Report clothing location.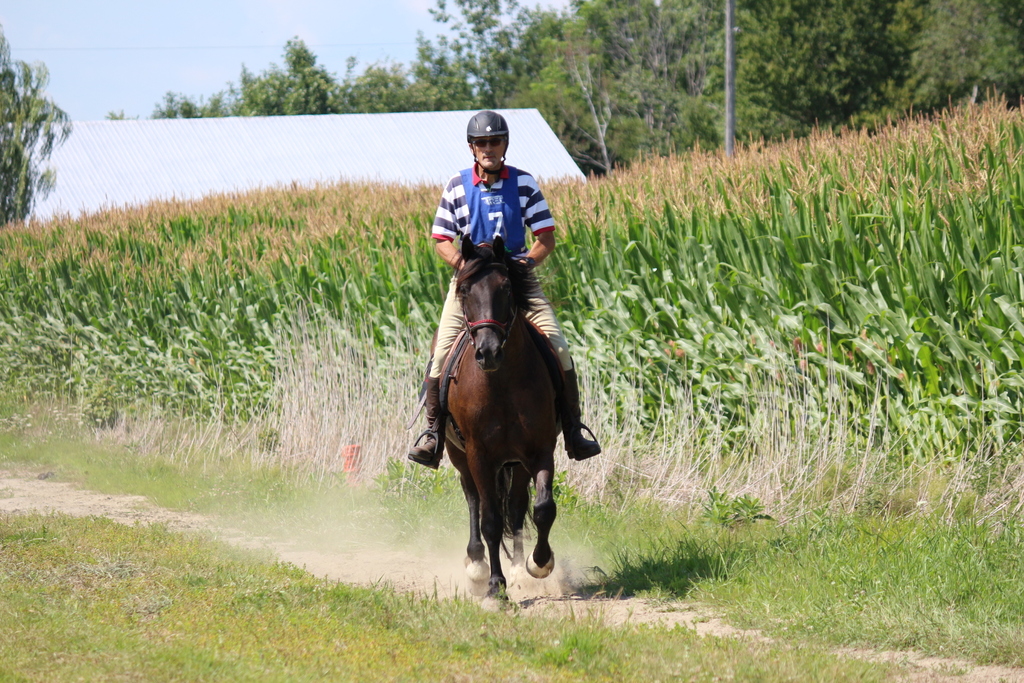
Report: select_region(427, 158, 576, 380).
